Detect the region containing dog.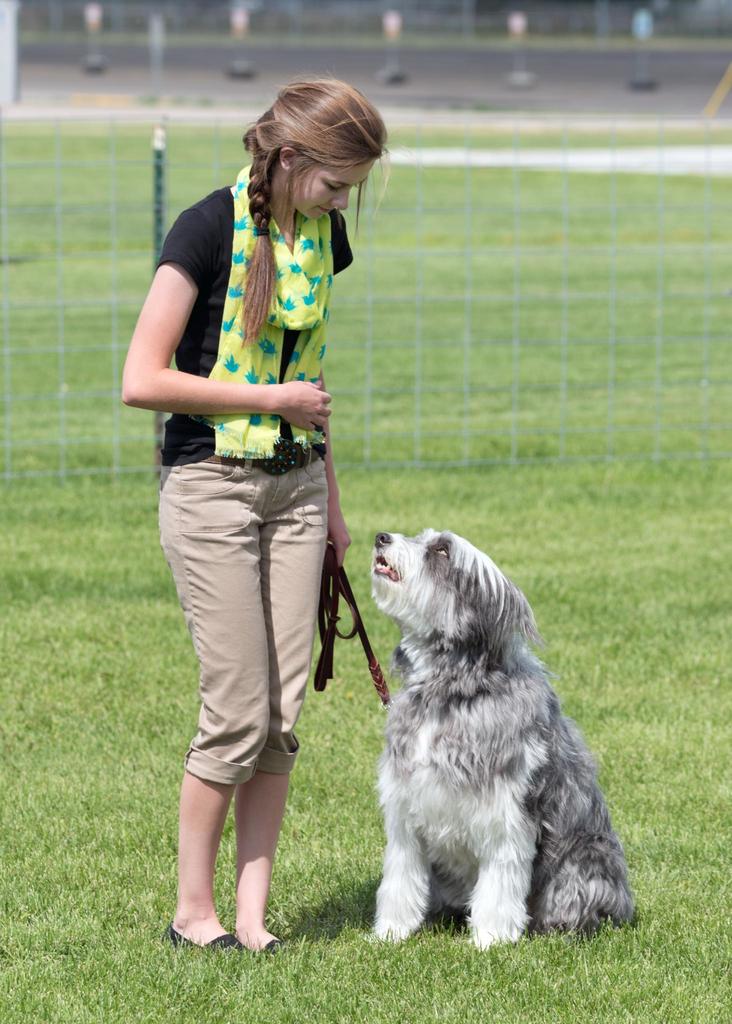
l=363, t=525, r=635, b=948.
